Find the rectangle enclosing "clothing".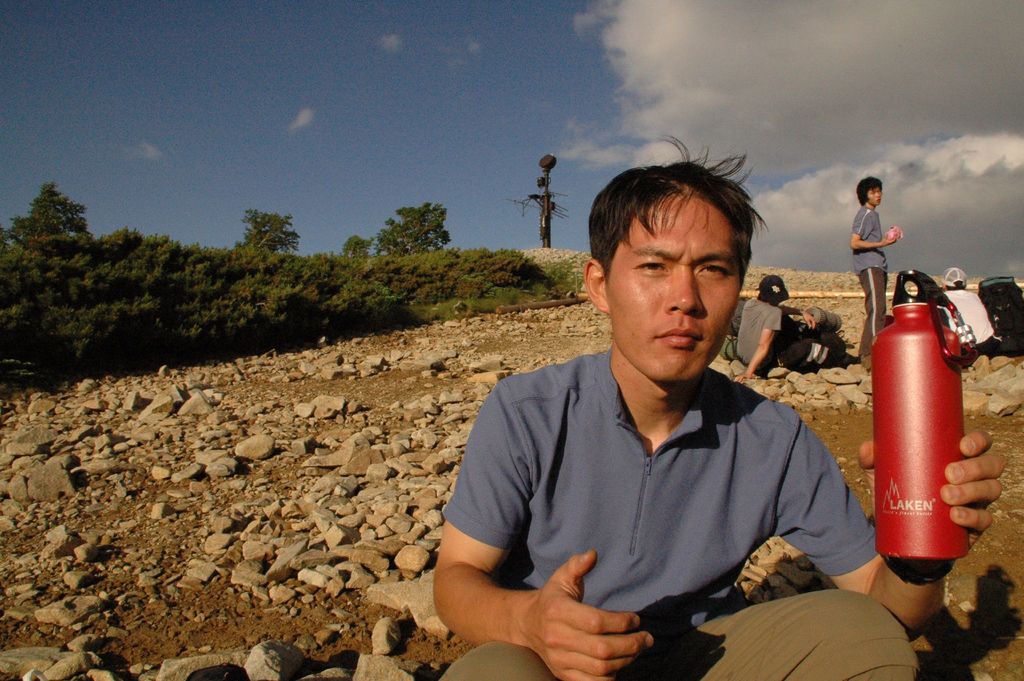
x1=856 y1=201 x2=891 y2=345.
